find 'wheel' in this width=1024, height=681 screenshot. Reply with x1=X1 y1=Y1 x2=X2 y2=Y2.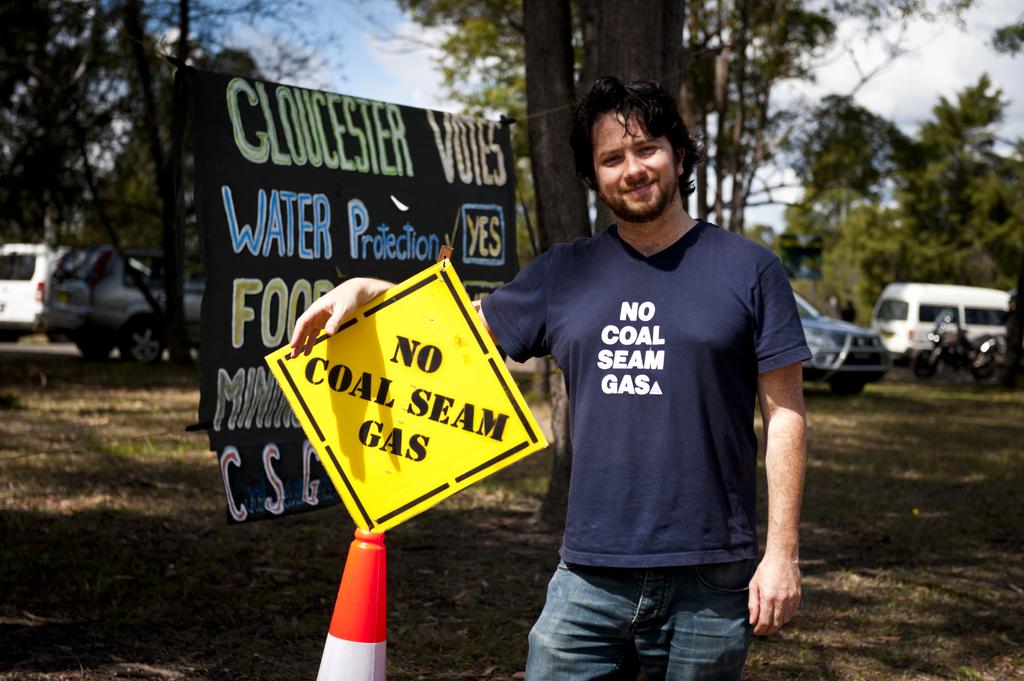
x1=118 y1=314 x2=157 y2=363.
